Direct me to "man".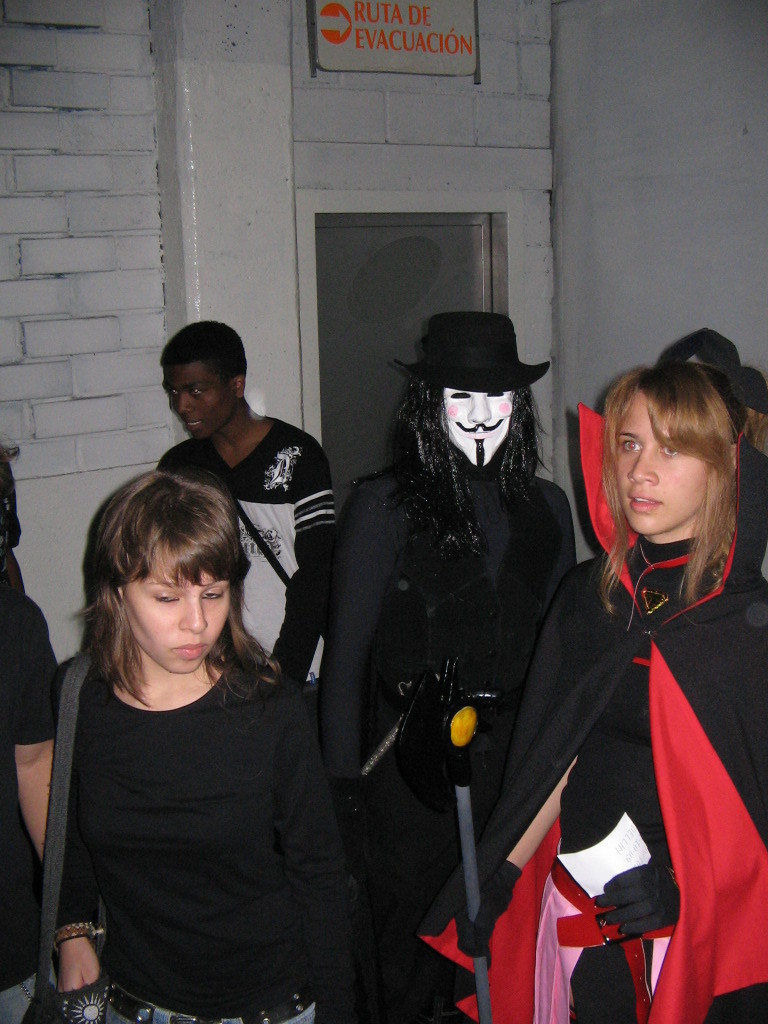
Direction: left=338, top=333, right=642, bottom=971.
